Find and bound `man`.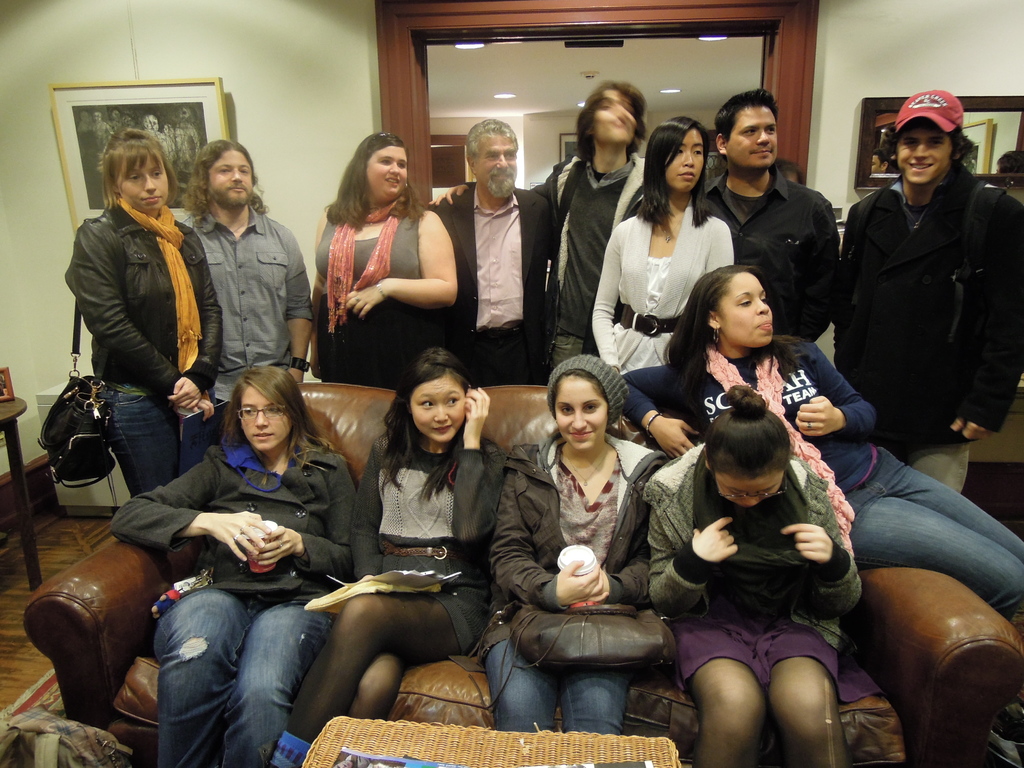
Bound: x1=869 y1=143 x2=892 y2=179.
